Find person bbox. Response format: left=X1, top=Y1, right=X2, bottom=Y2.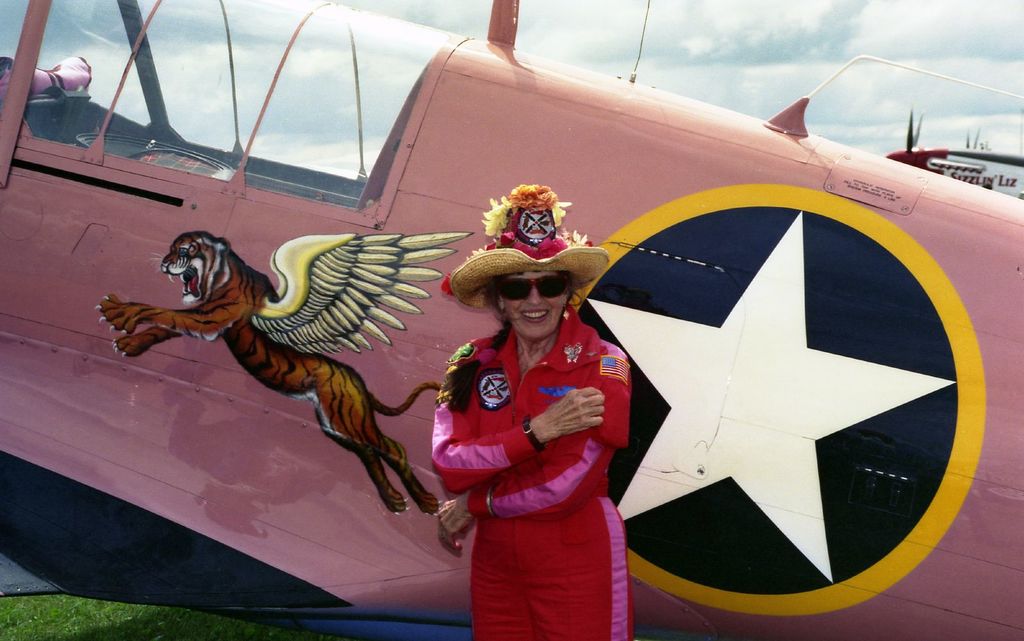
left=429, top=268, right=632, bottom=640.
